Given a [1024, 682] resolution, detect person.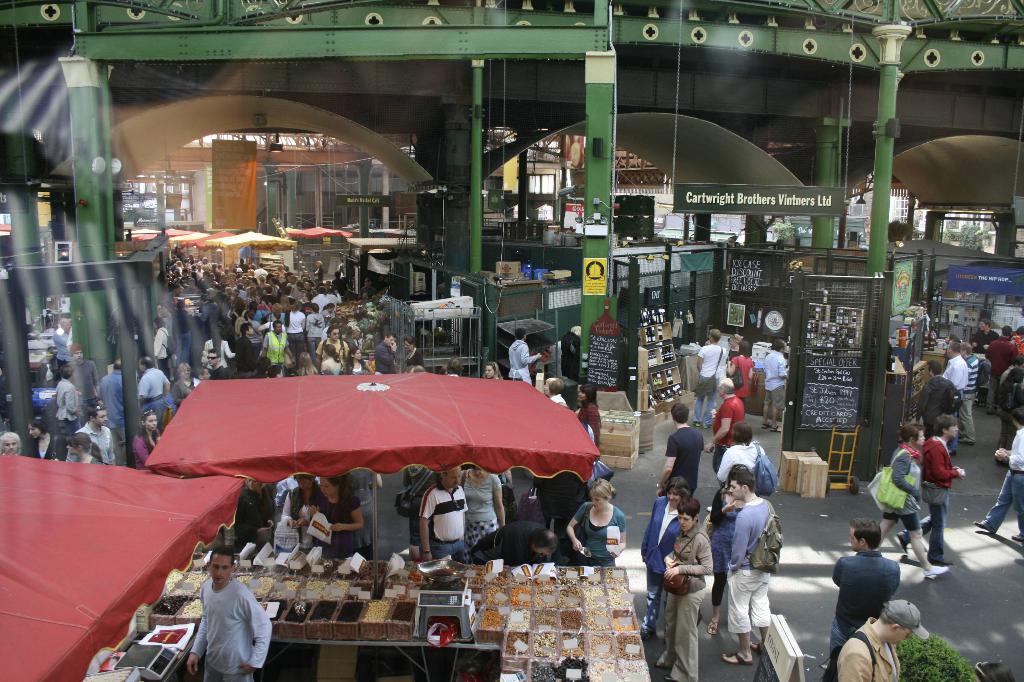
crop(188, 542, 270, 681).
